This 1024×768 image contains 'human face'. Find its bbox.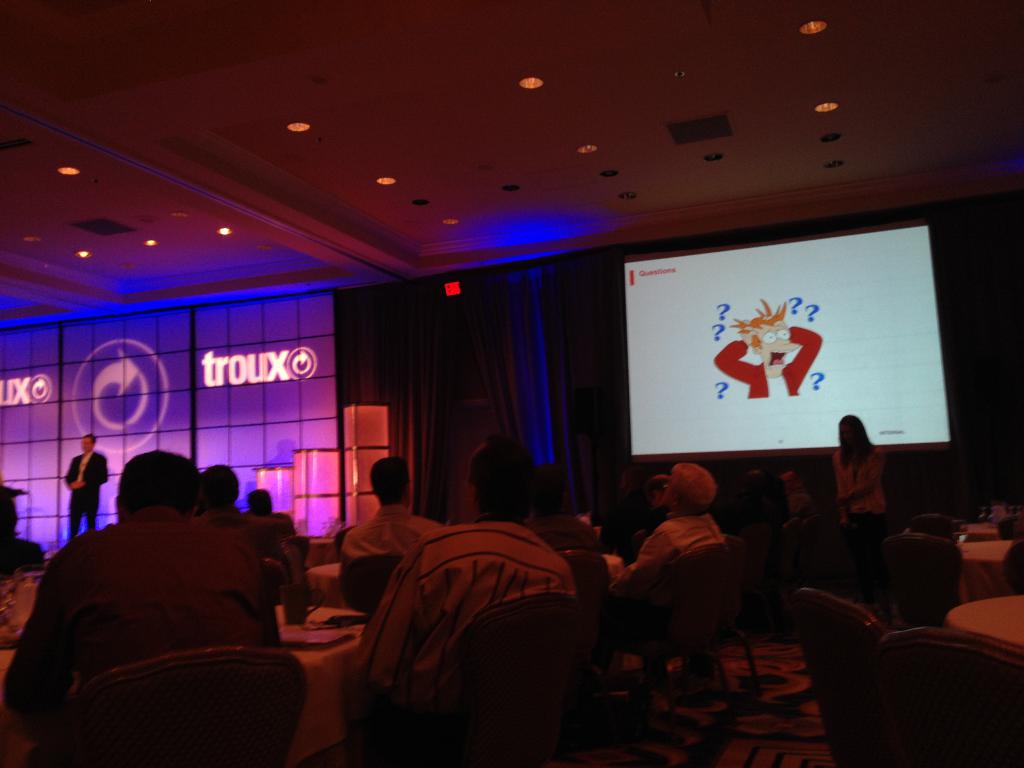
<bbox>82, 436, 92, 452</bbox>.
